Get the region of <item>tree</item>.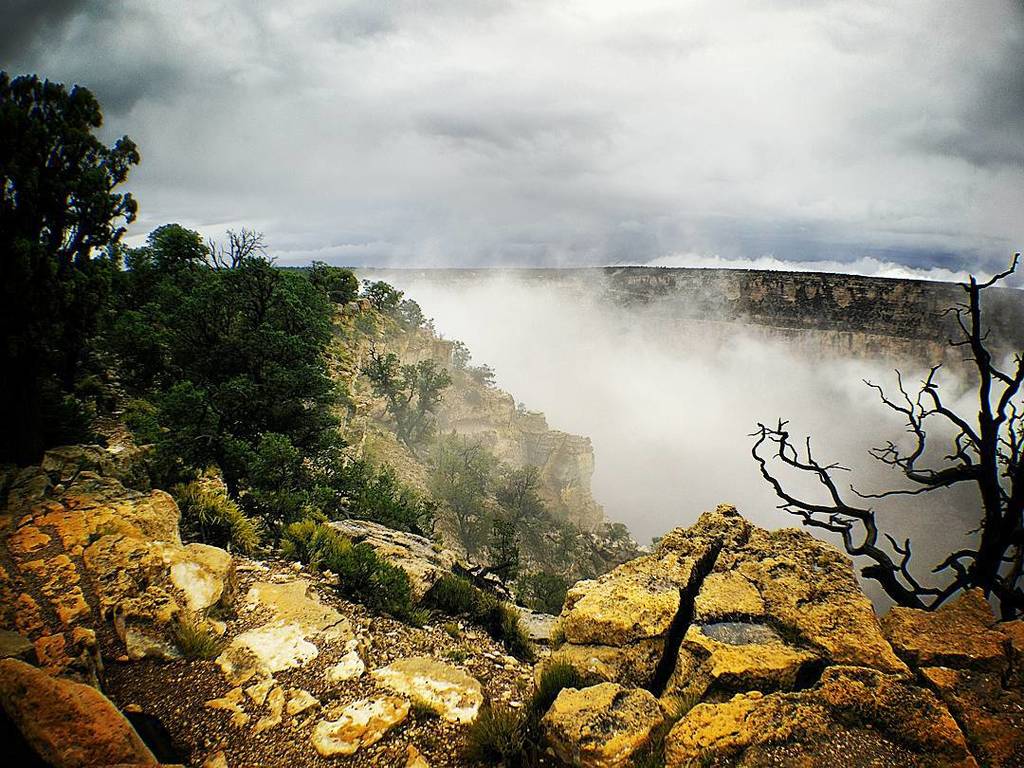
<box>417,422,495,537</box>.
